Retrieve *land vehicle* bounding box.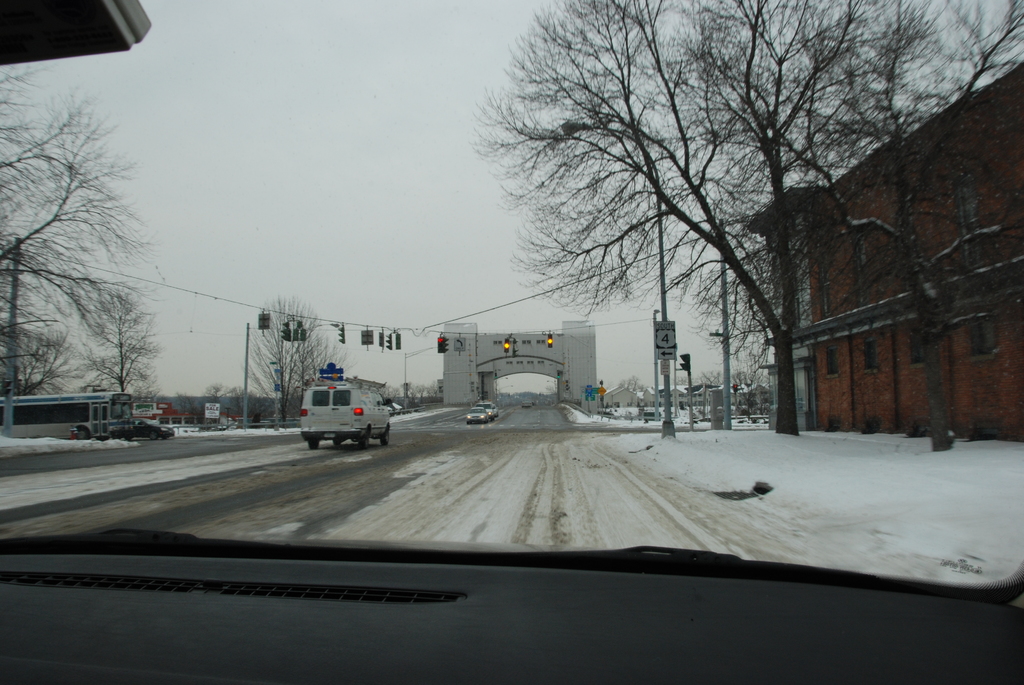
Bounding box: Rect(298, 384, 391, 450).
